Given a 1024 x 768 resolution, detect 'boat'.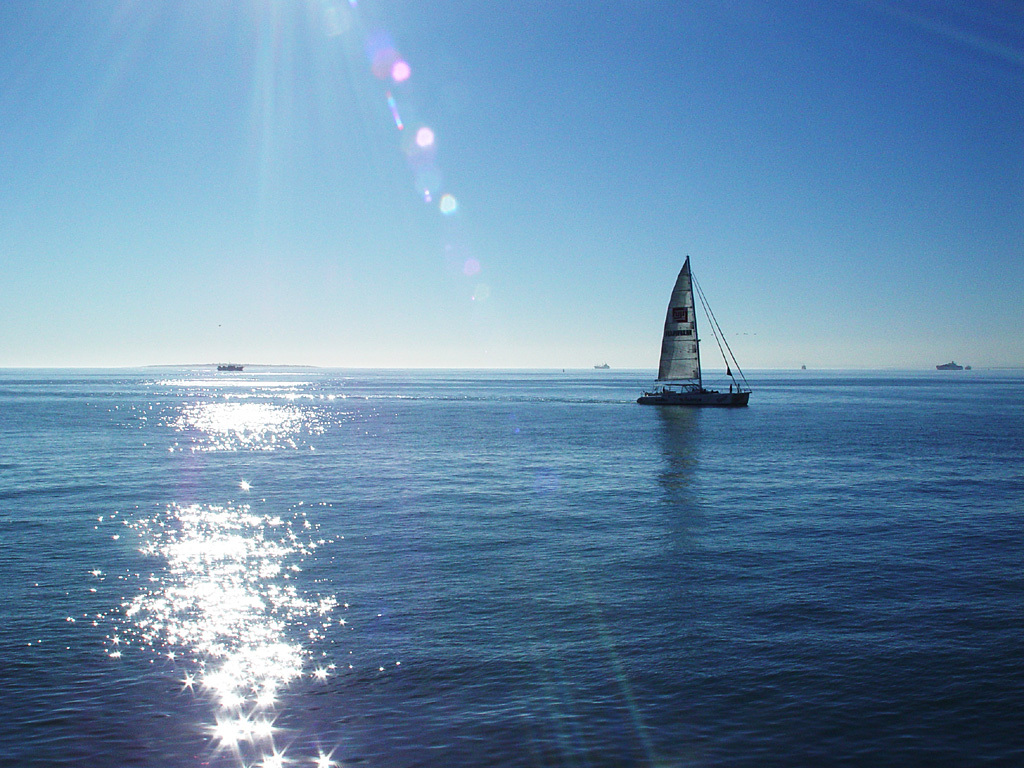
left=641, top=264, right=766, bottom=418.
